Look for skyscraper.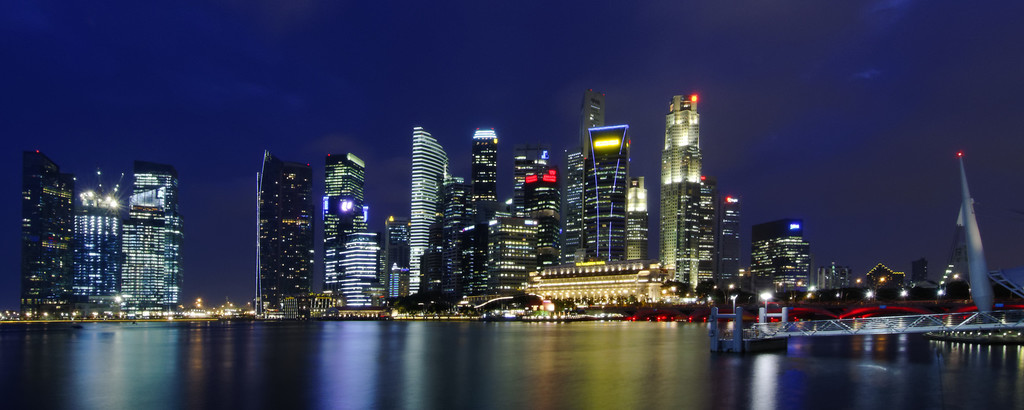
Found: pyautogui.locateOnScreen(578, 88, 604, 158).
